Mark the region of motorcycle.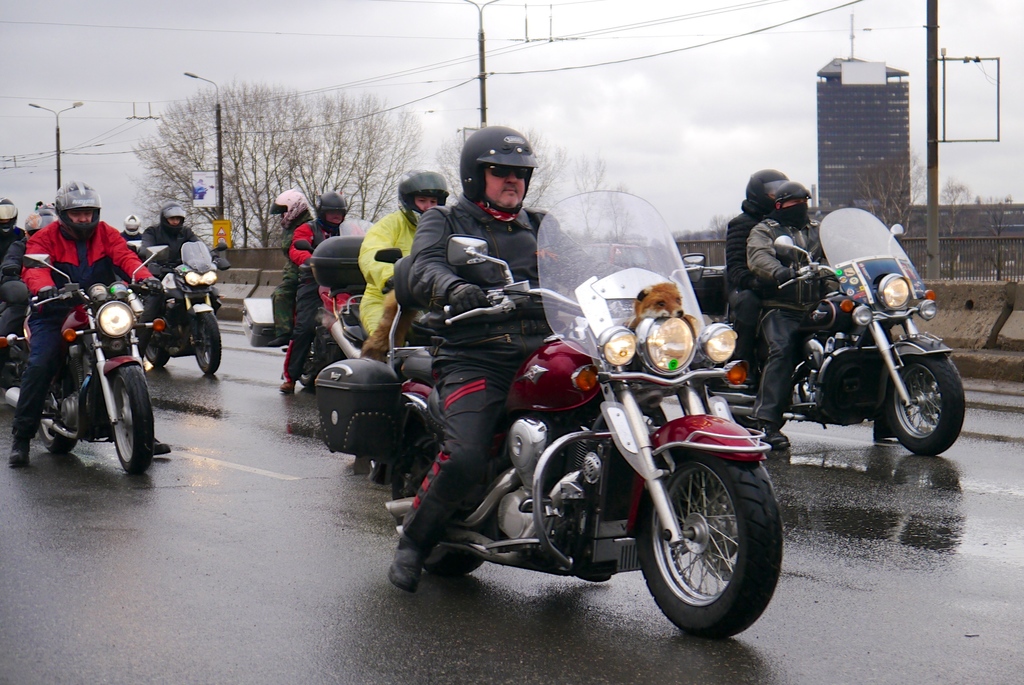
Region: region(4, 244, 172, 475).
